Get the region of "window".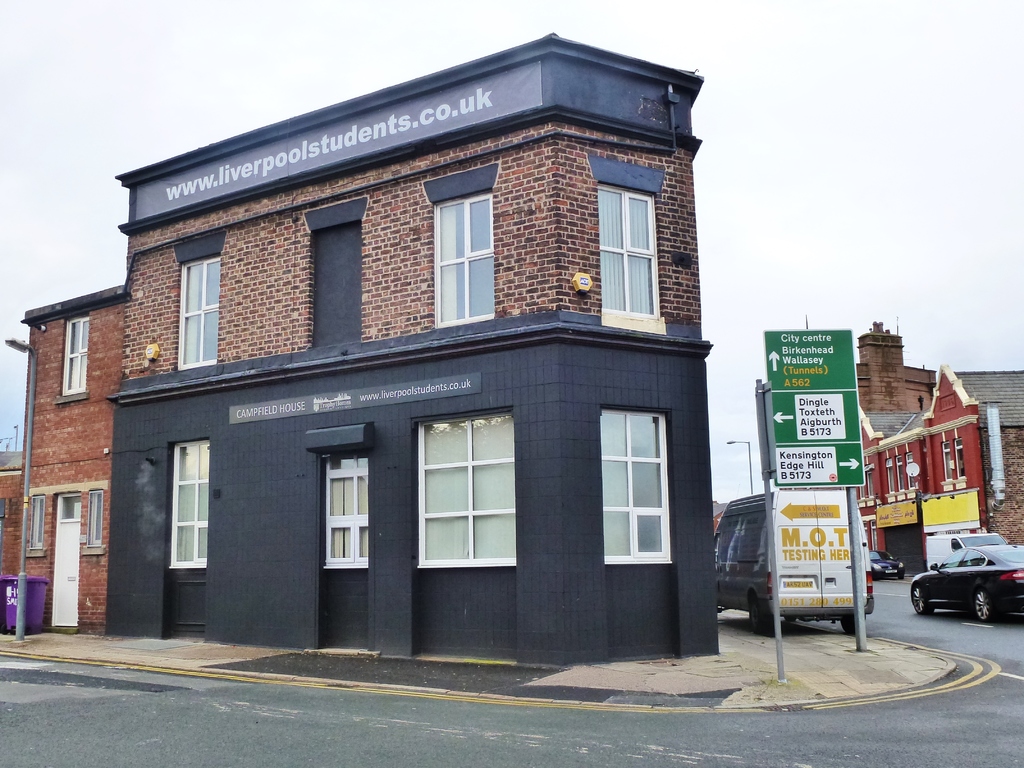
Rect(897, 453, 904, 488).
